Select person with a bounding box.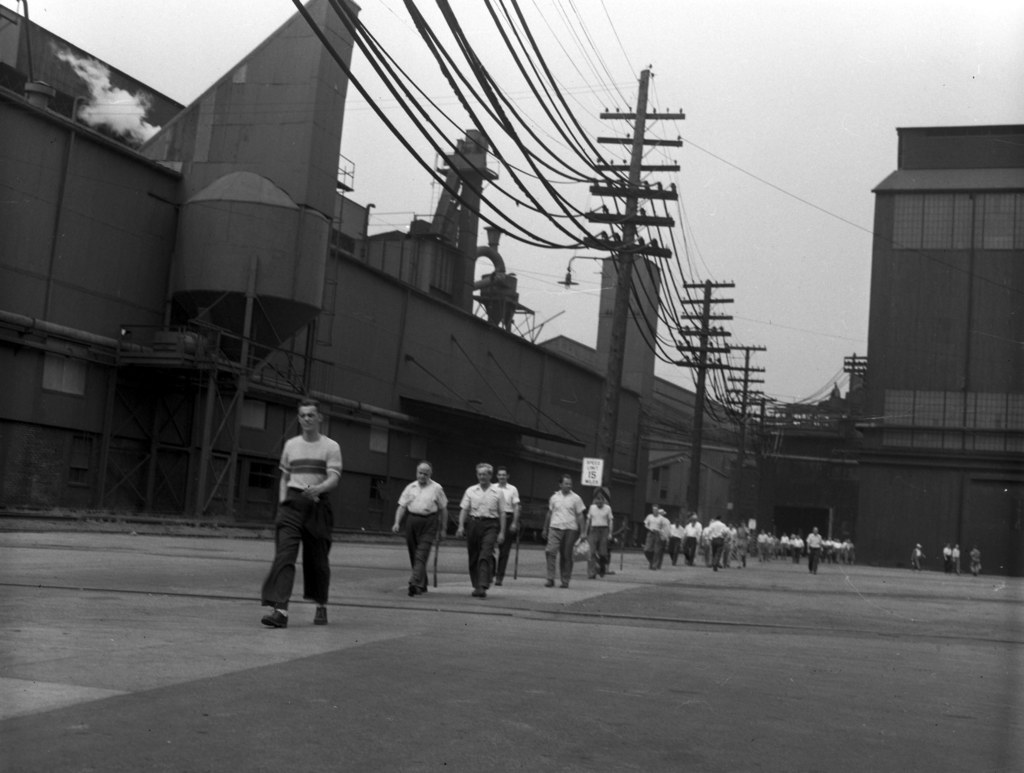
<region>455, 464, 508, 598</region>.
